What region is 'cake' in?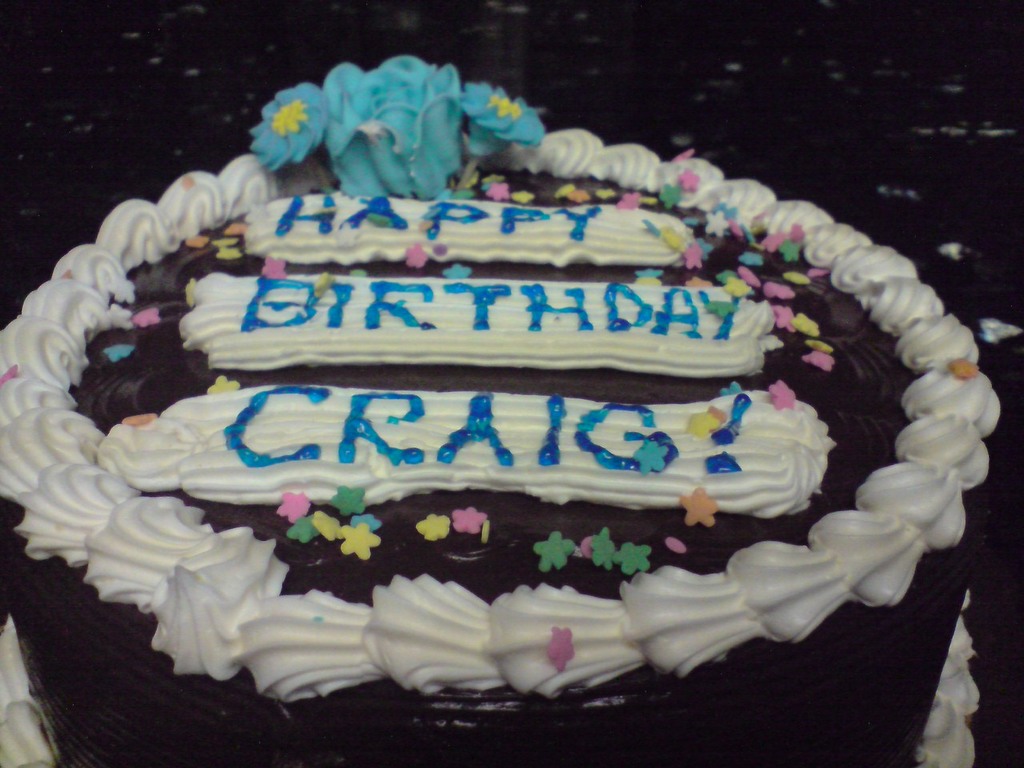
(0, 50, 1009, 767).
